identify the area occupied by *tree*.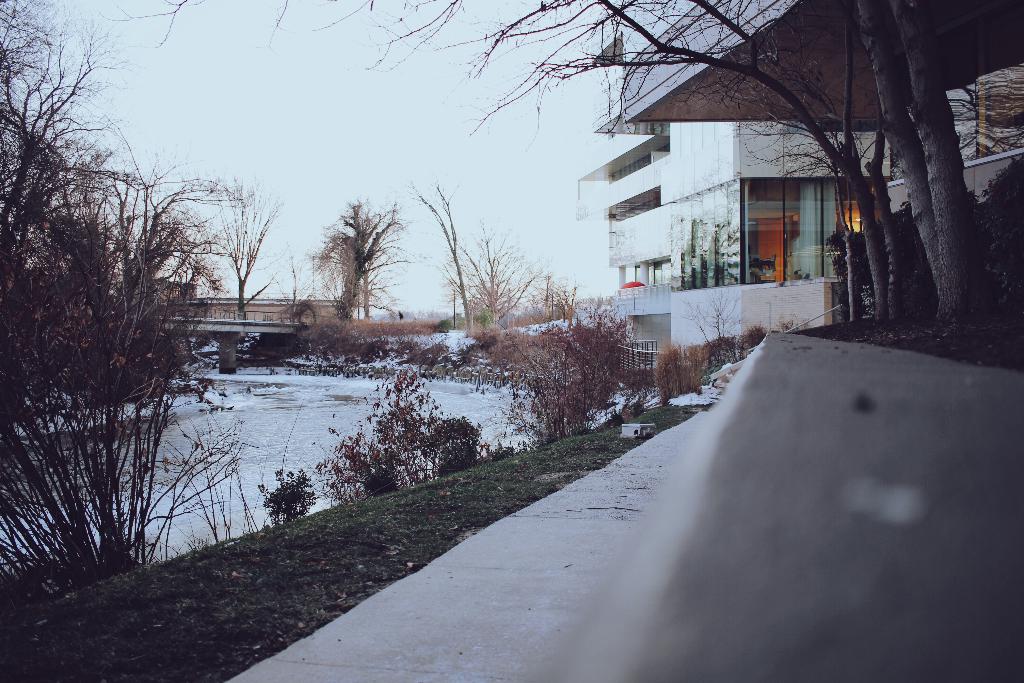
Area: <box>536,273,580,331</box>.
